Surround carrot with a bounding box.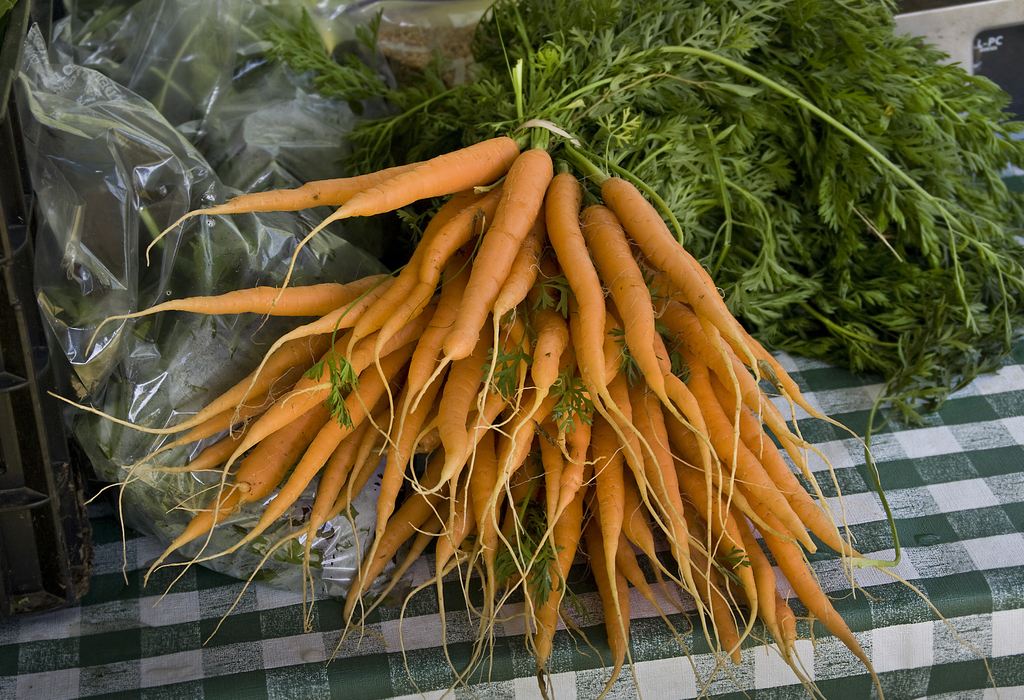
(250,131,524,343).
